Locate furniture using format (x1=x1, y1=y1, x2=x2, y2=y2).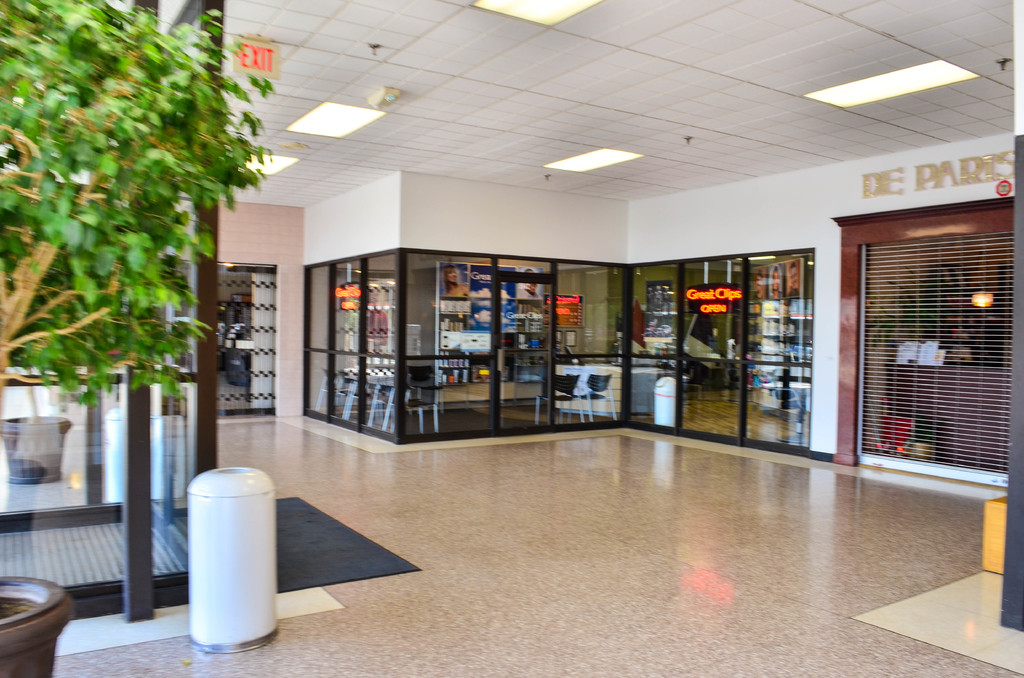
(x1=562, y1=366, x2=663, y2=418).
